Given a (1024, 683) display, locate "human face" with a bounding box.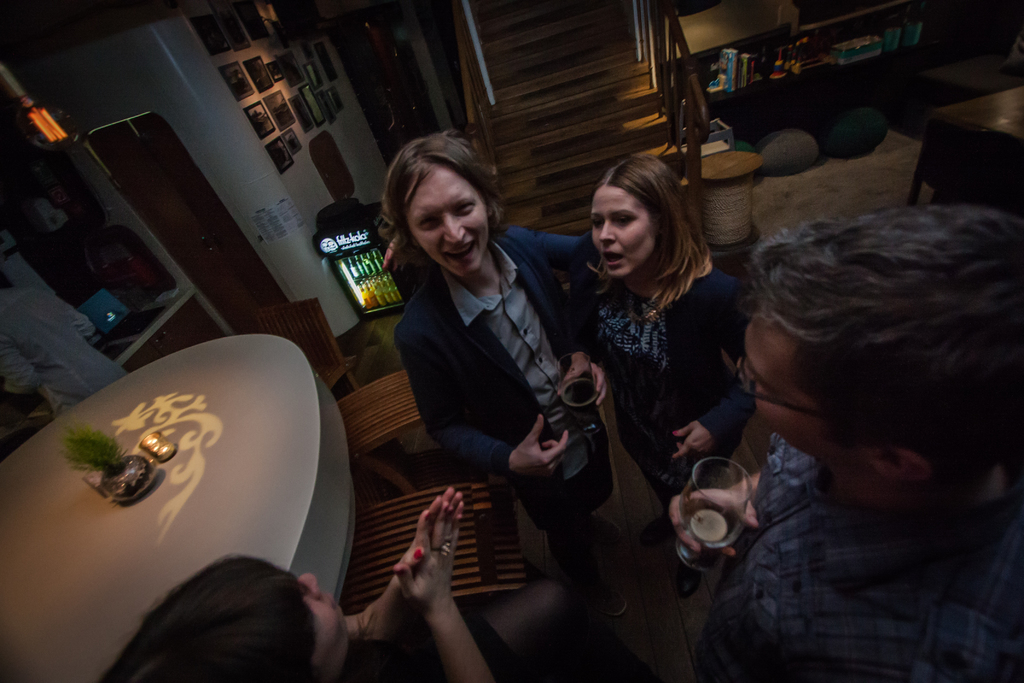
Located: pyautogui.locateOnScreen(404, 168, 486, 273).
